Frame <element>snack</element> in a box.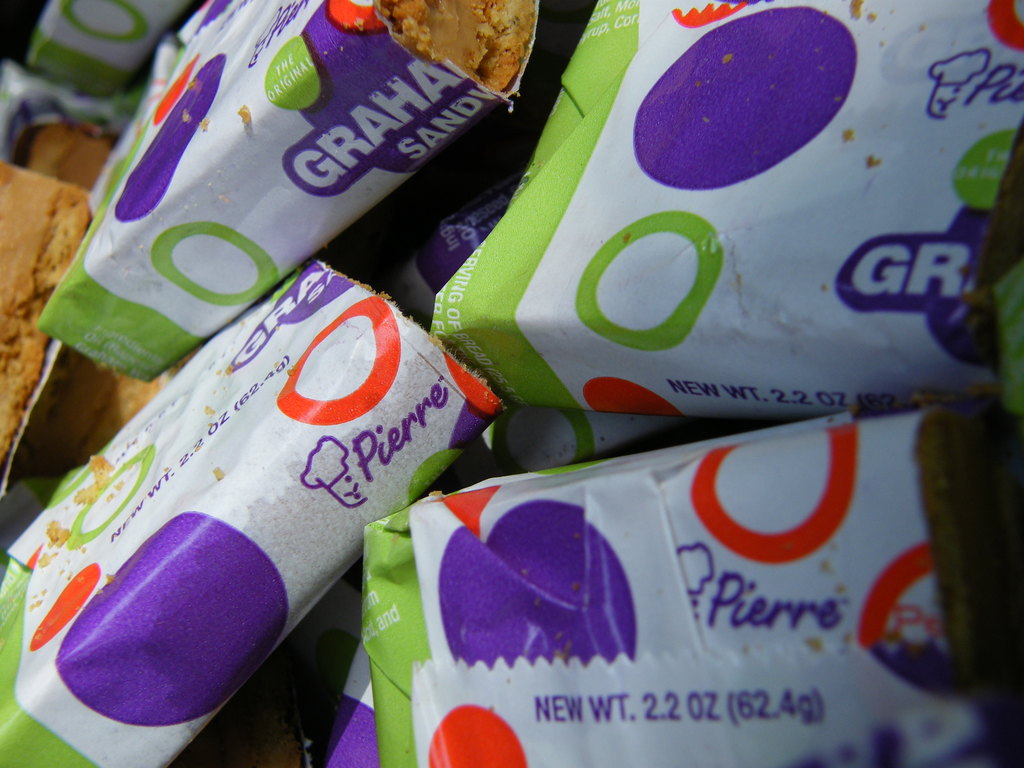
locate(42, 28, 515, 370).
